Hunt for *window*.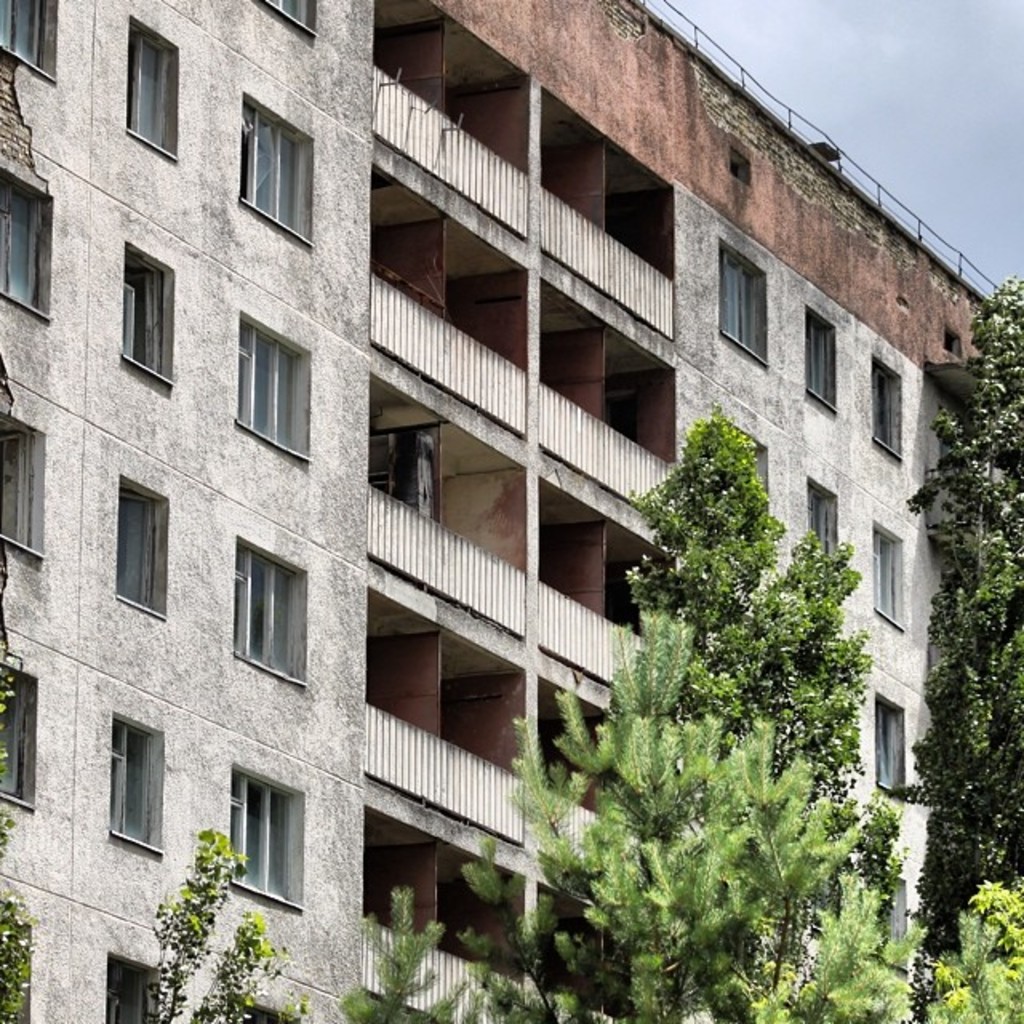
Hunted down at {"left": 120, "top": 474, "right": 165, "bottom": 621}.
